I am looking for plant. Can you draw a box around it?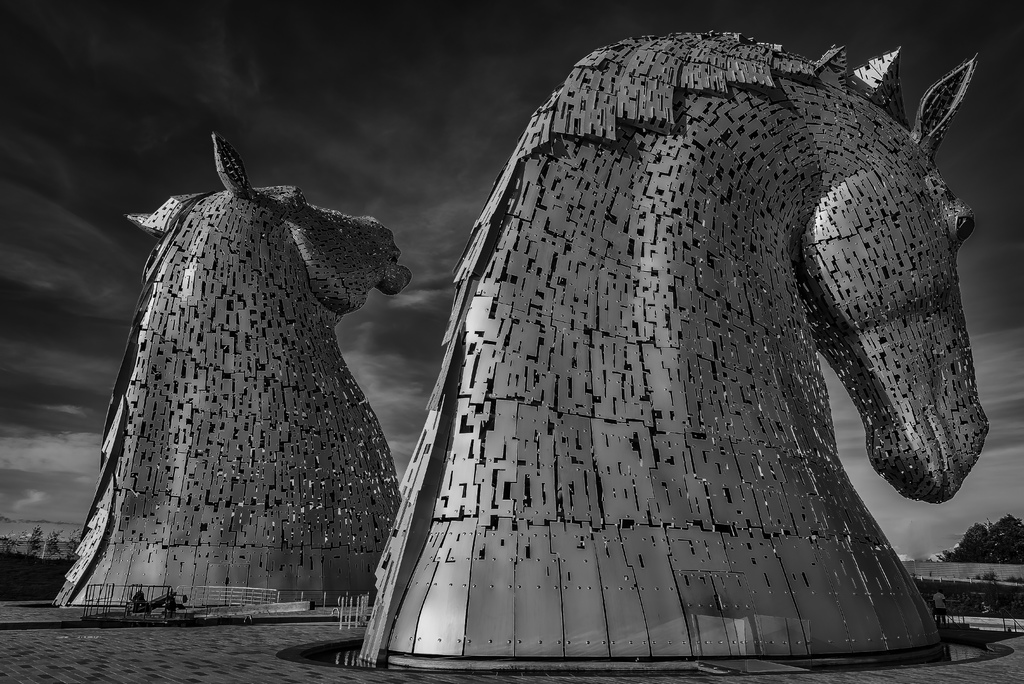
Sure, the bounding box is left=29, top=525, right=40, bottom=562.
